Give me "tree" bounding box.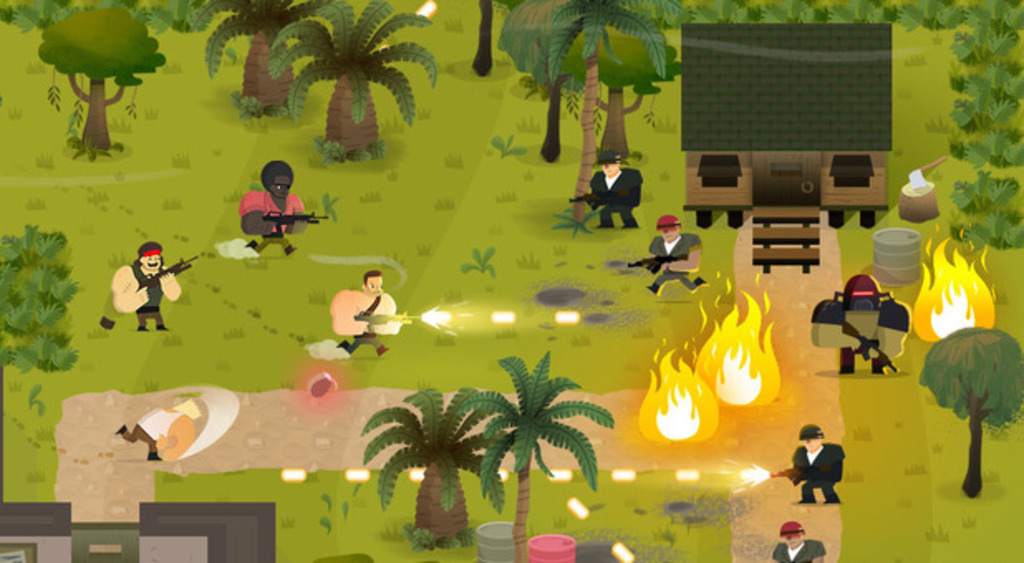
x1=921 y1=321 x2=1022 y2=500.
